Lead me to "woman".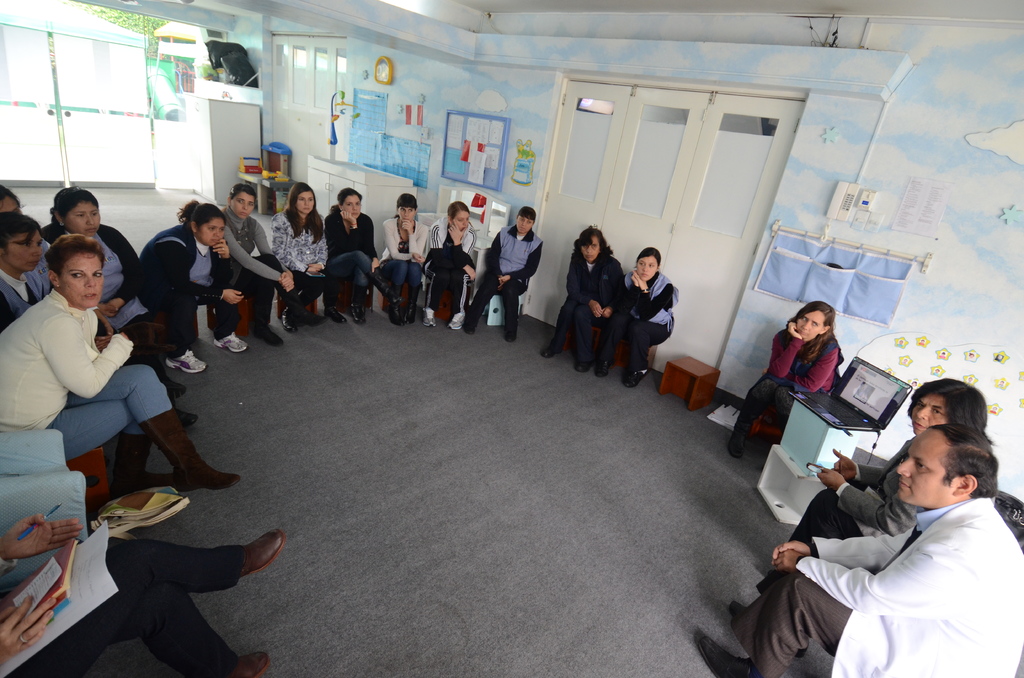
Lead to (0,218,47,330).
